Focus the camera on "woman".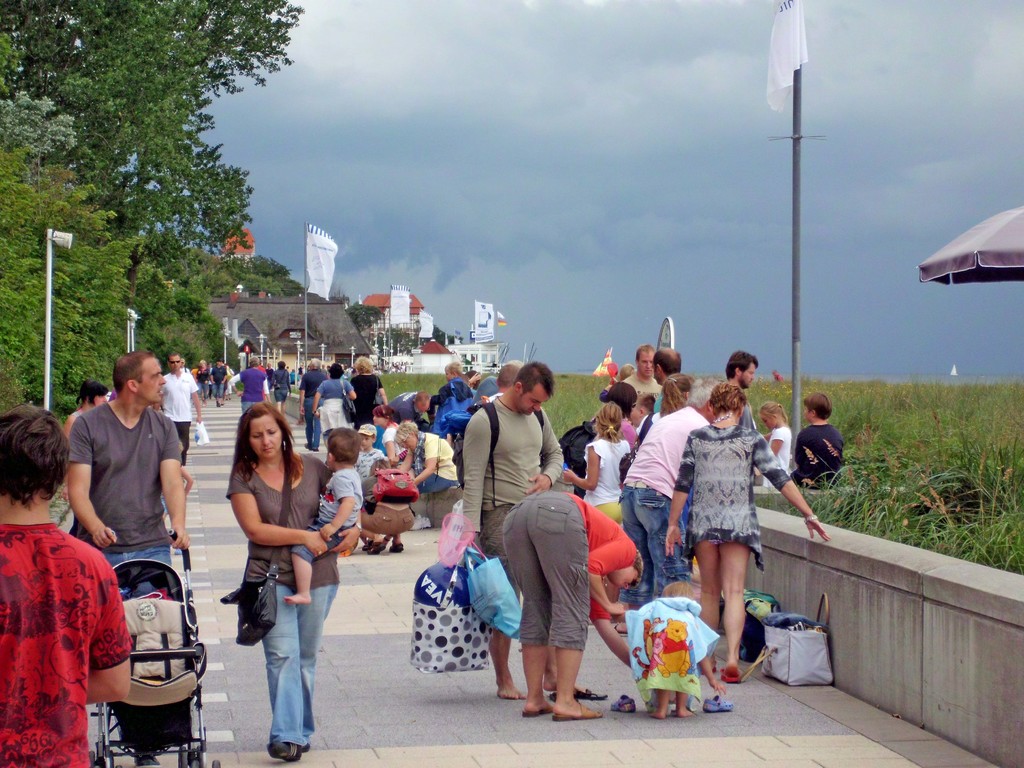
Focus region: 349/355/387/426.
